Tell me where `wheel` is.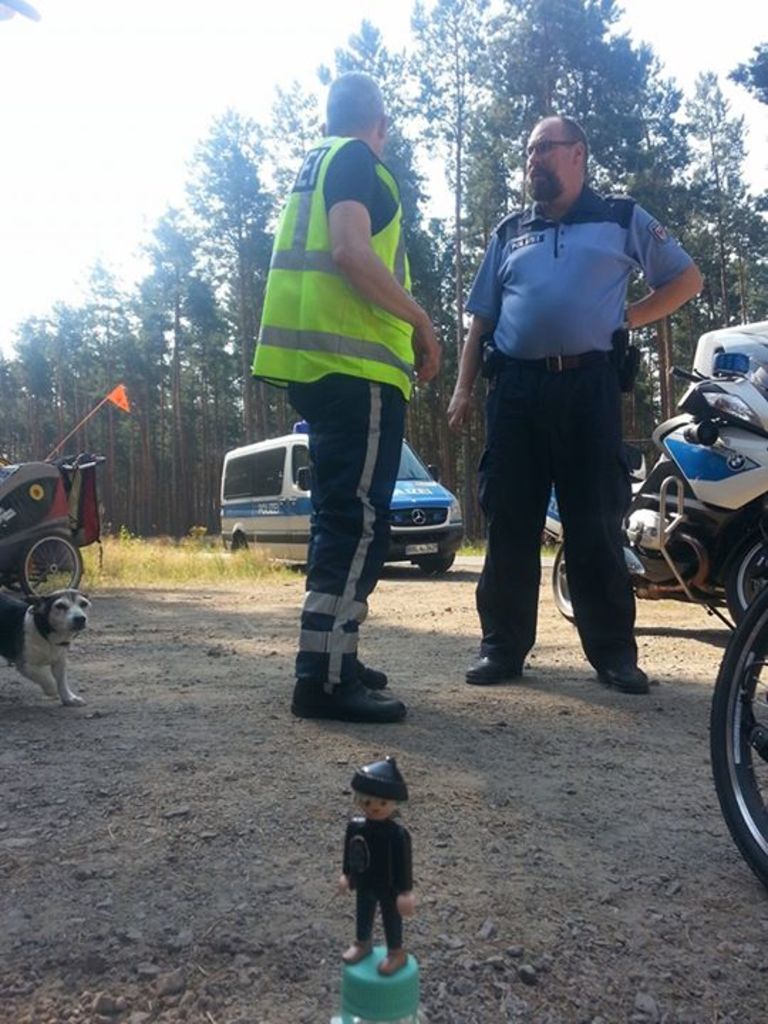
`wheel` is at [420,542,457,570].
